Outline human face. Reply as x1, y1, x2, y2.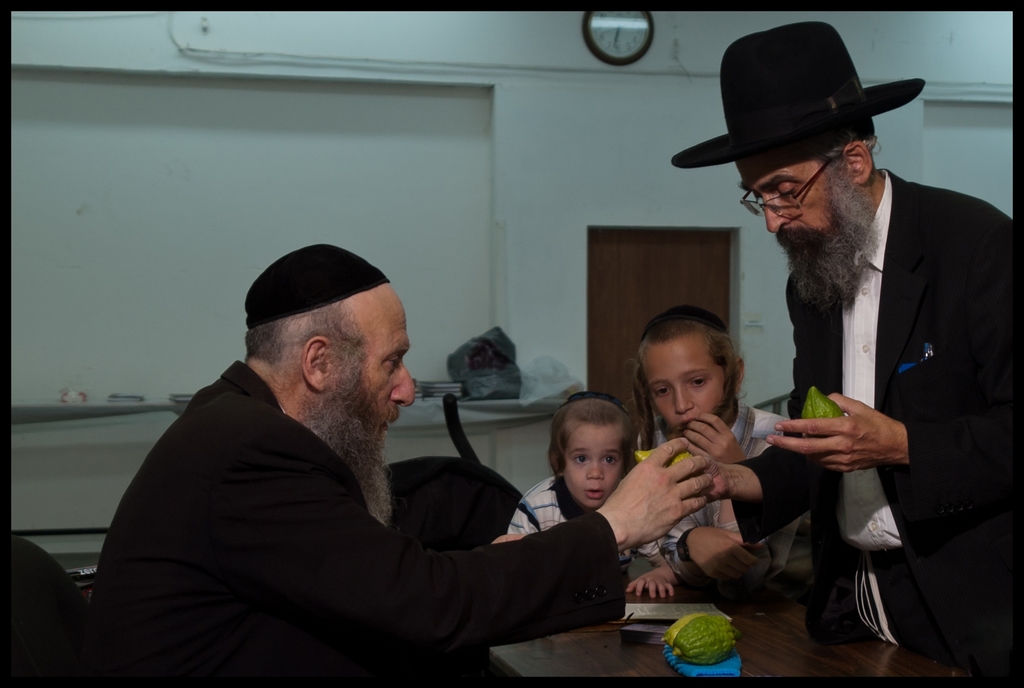
650, 335, 732, 431.
